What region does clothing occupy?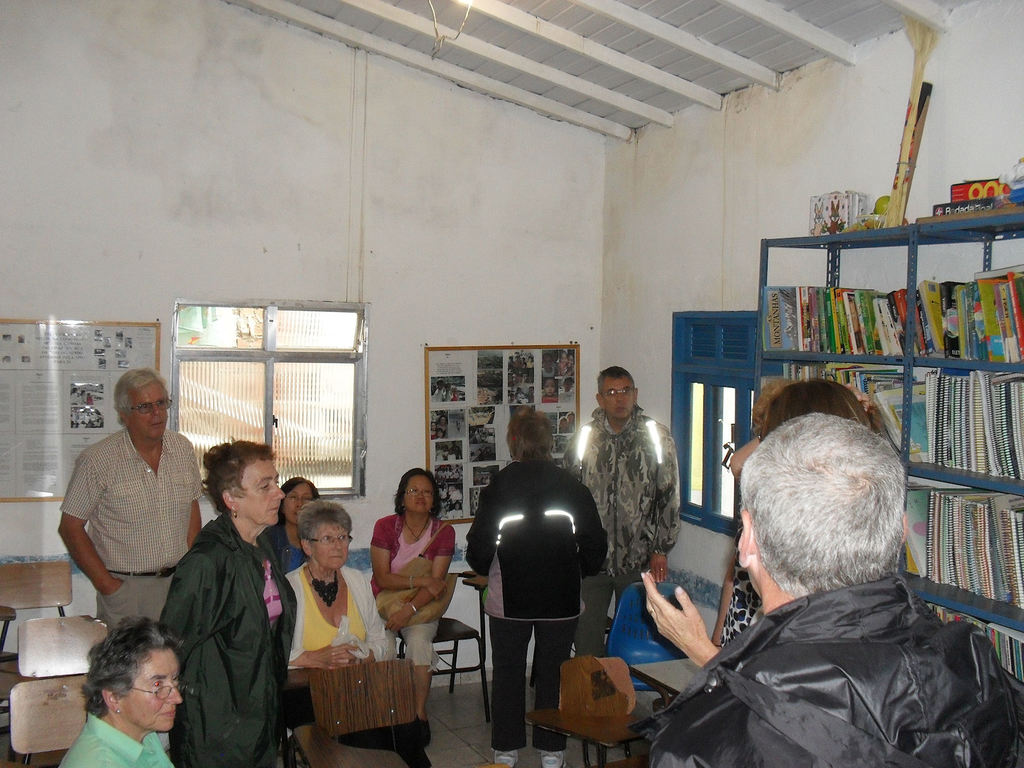
<bbox>653, 575, 1023, 766</bbox>.
